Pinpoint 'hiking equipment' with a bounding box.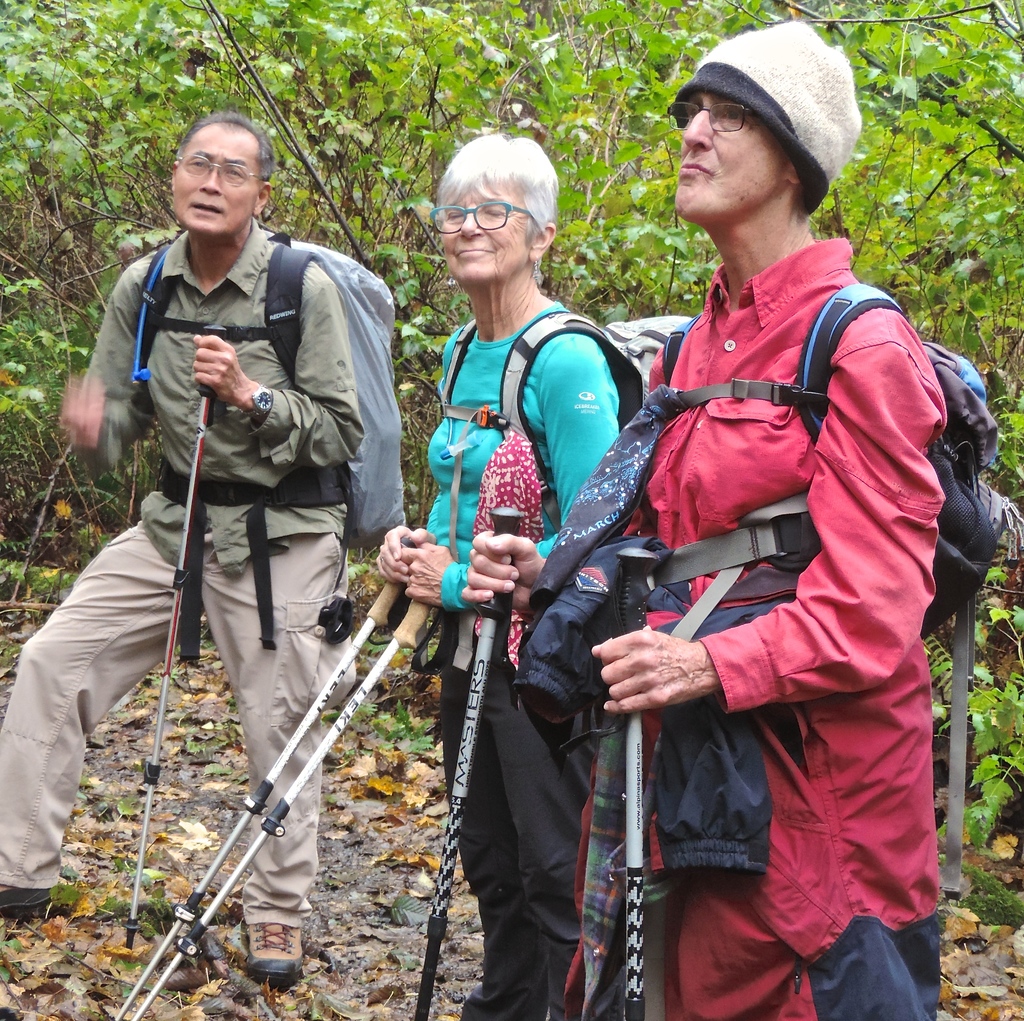
130,227,410,665.
